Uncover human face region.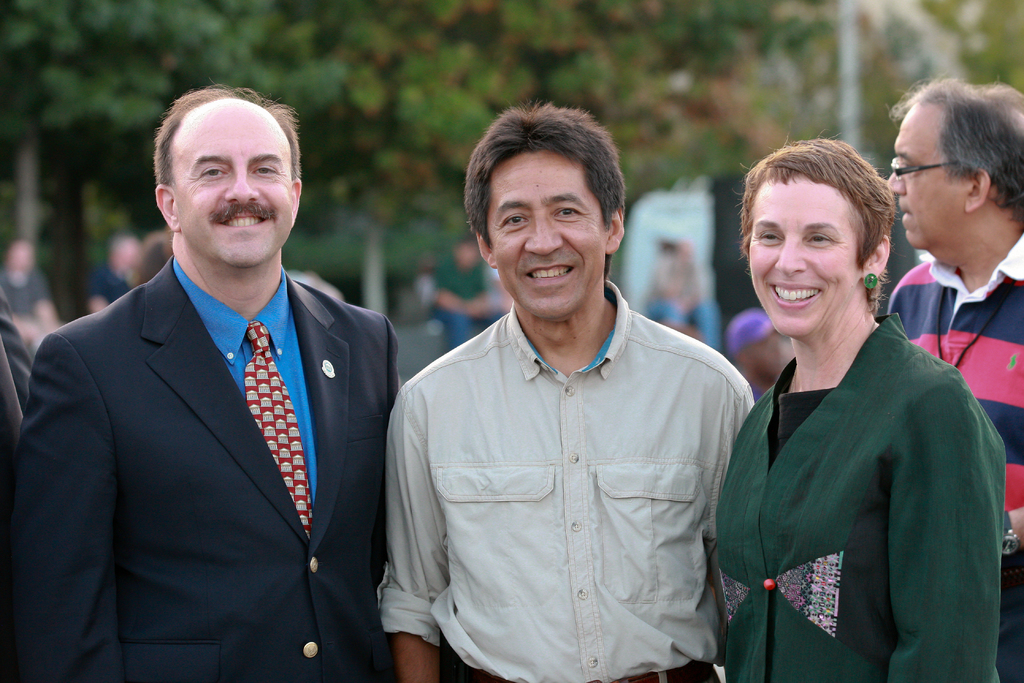
Uncovered: l=746, t=181, r=861, b=334.
